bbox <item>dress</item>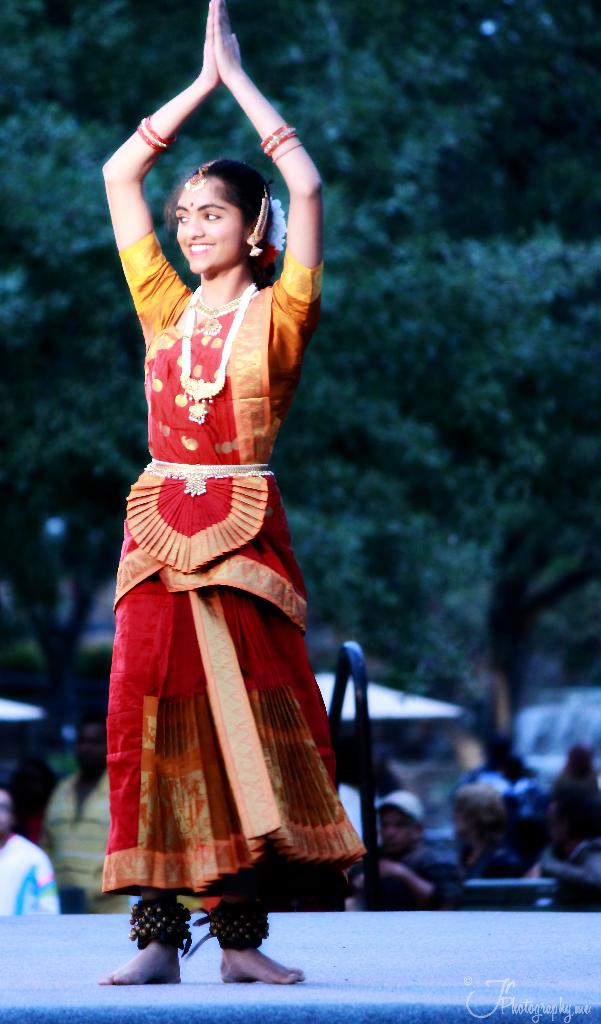
(0, 836, 56, 919)
